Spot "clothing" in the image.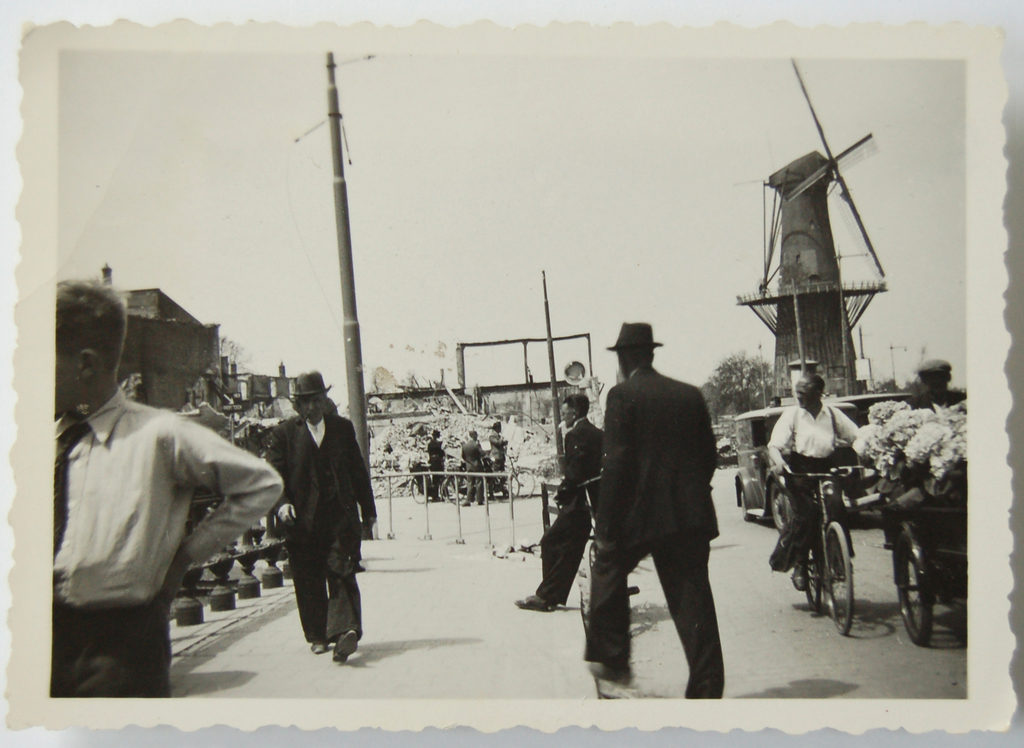
"clothing" found at [x1=906, y1=389, x2=967, y2=411].
